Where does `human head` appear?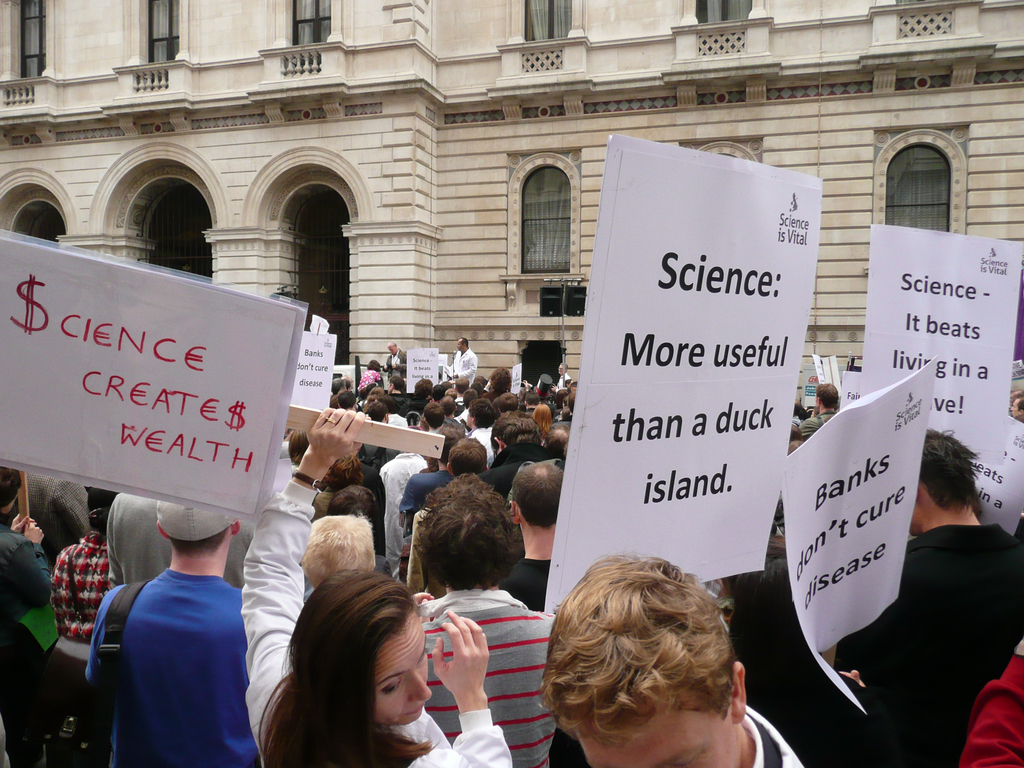
Appears at [558,364,570,374].
